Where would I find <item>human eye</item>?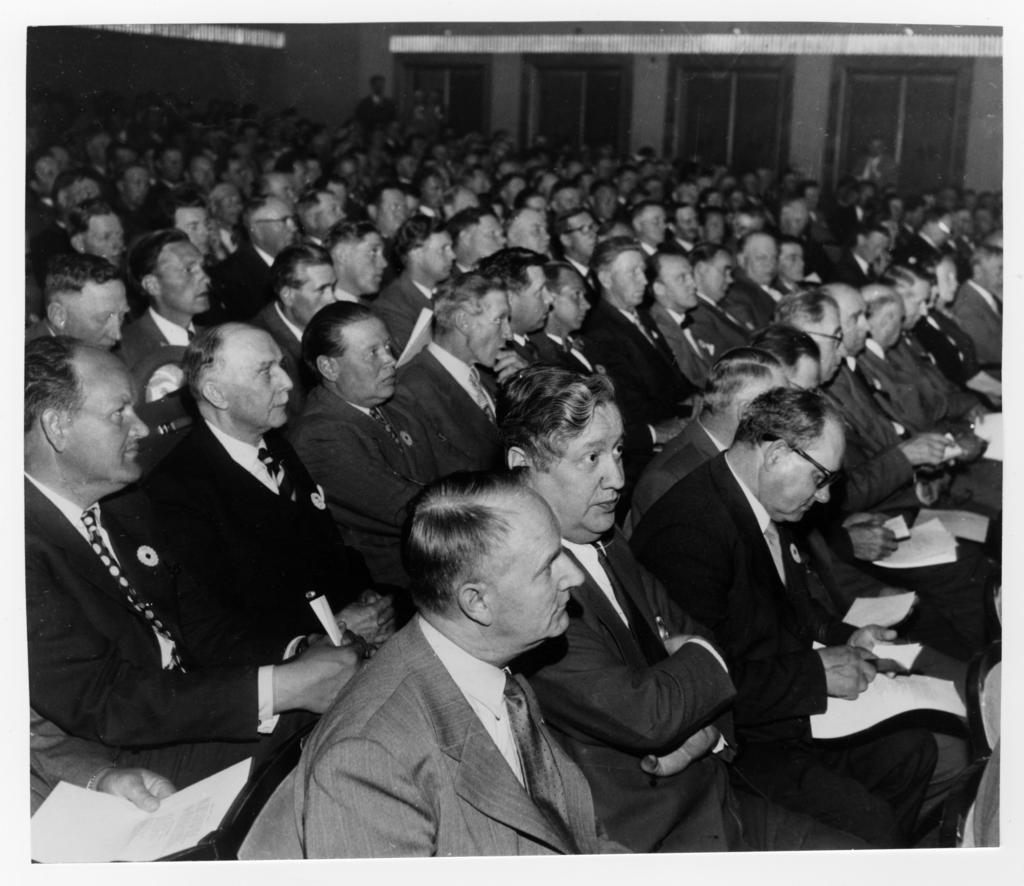
At <region>437, 245, 445, 254</region>.
